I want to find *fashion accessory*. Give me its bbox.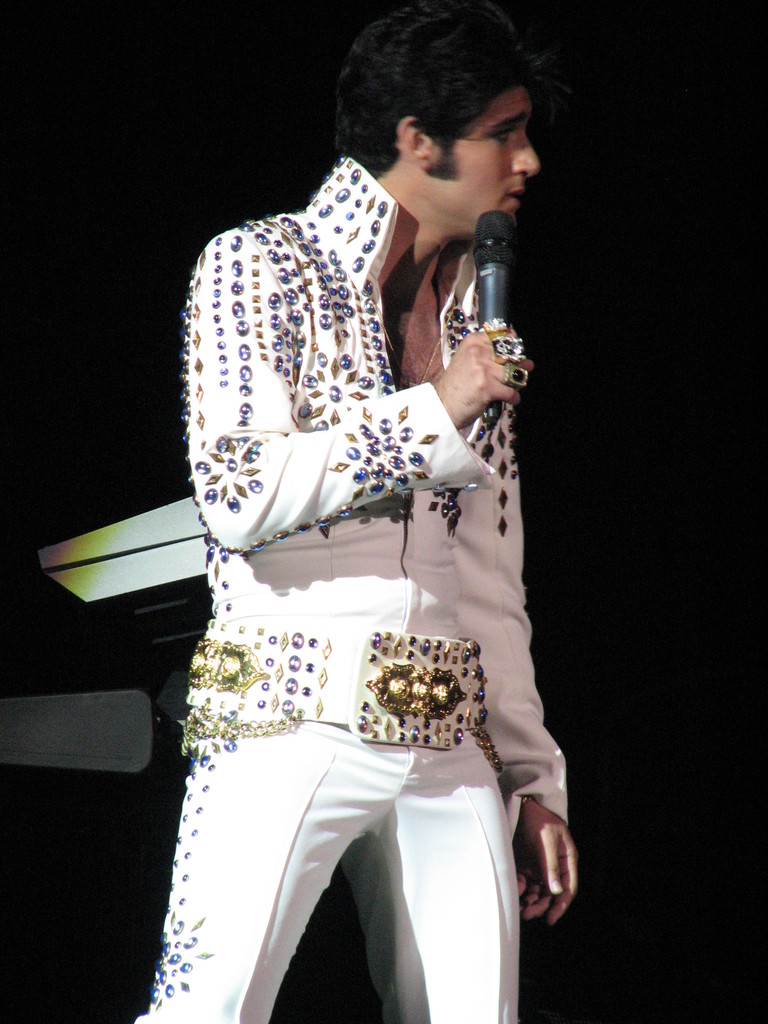
[493, 332, 525, 369].
